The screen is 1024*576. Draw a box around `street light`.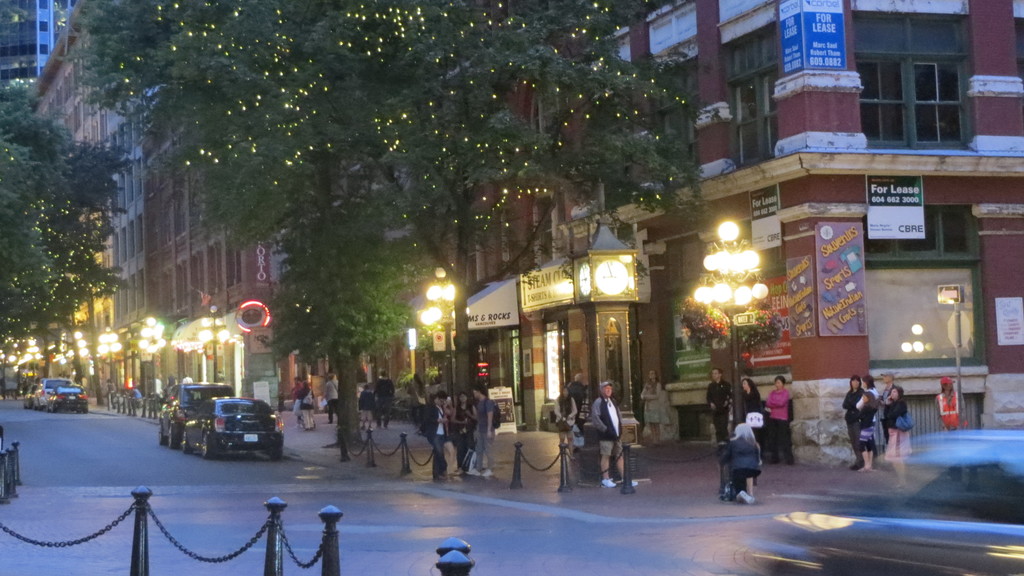
l=138, t=315, r=168, b=394.
